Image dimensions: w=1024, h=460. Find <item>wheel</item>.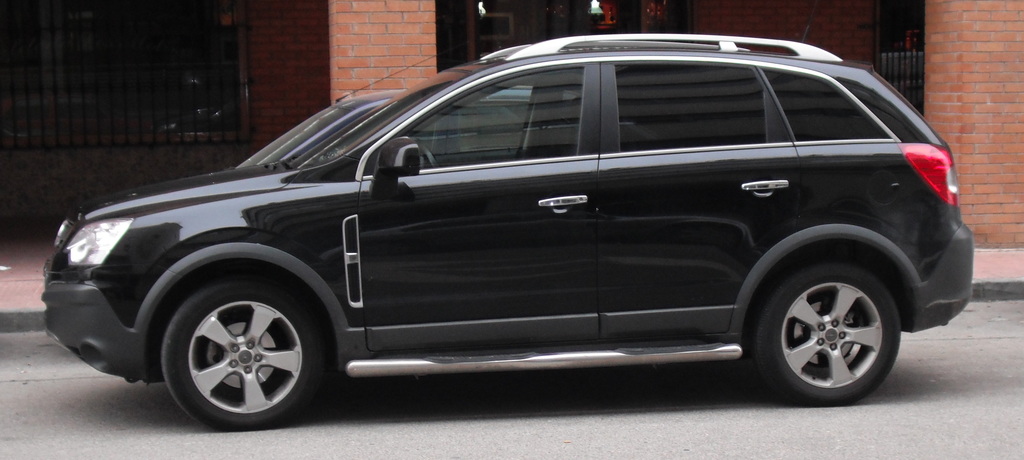
[162,270,329,434].
